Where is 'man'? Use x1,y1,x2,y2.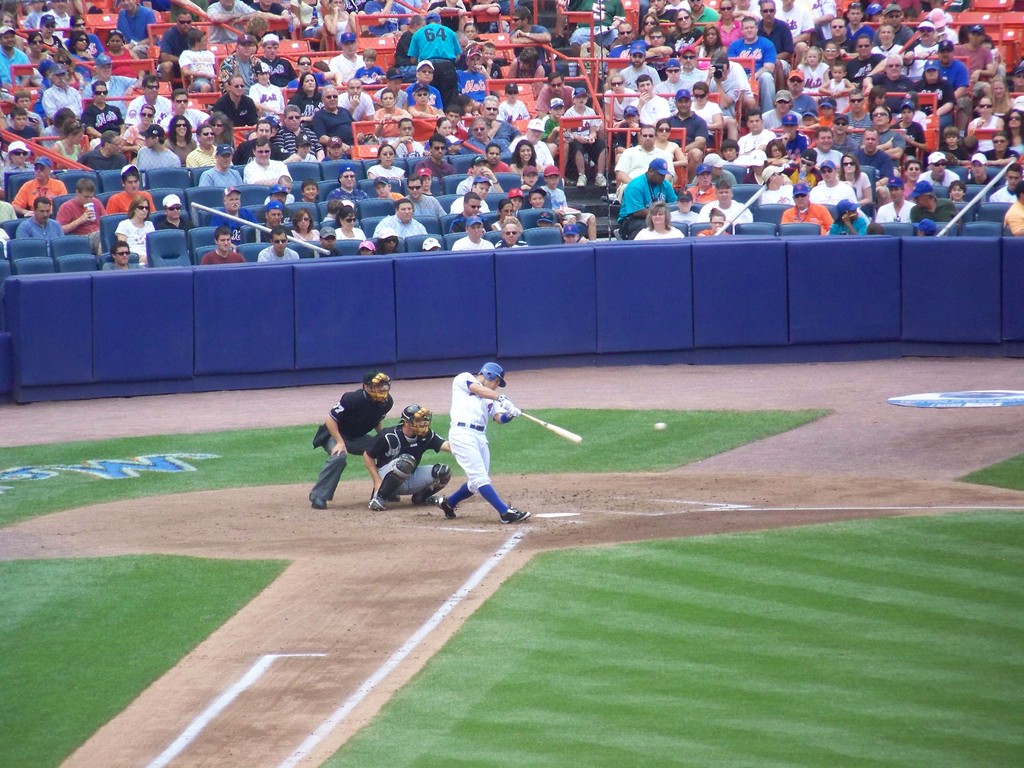
806,160,858,200.
